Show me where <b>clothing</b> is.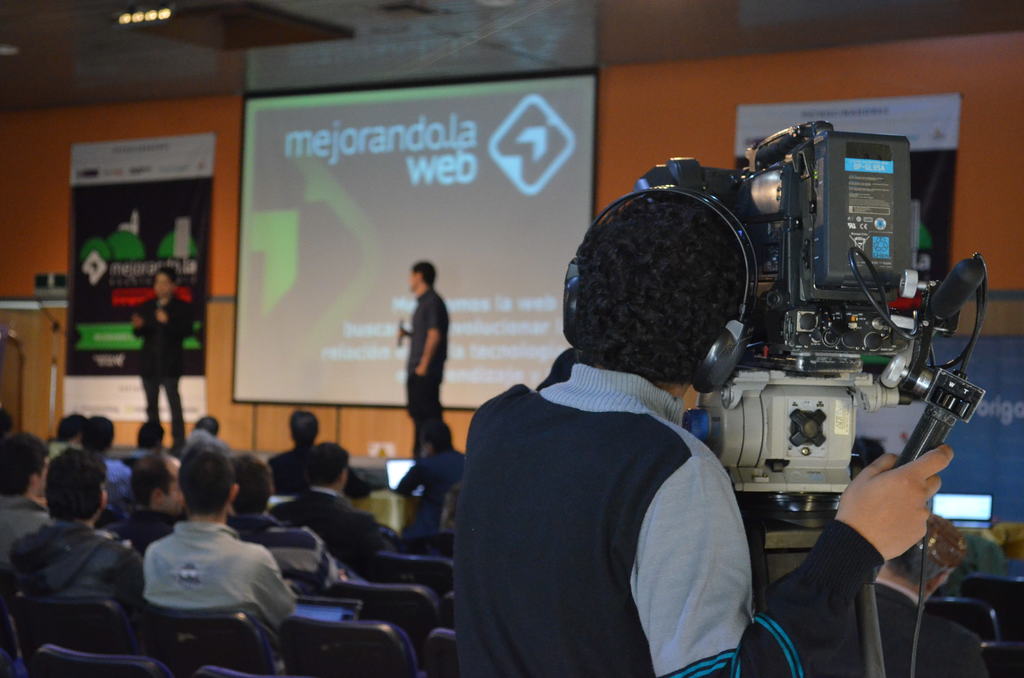
<b>clothing</b> is at region(451, 359, 885, 677).
